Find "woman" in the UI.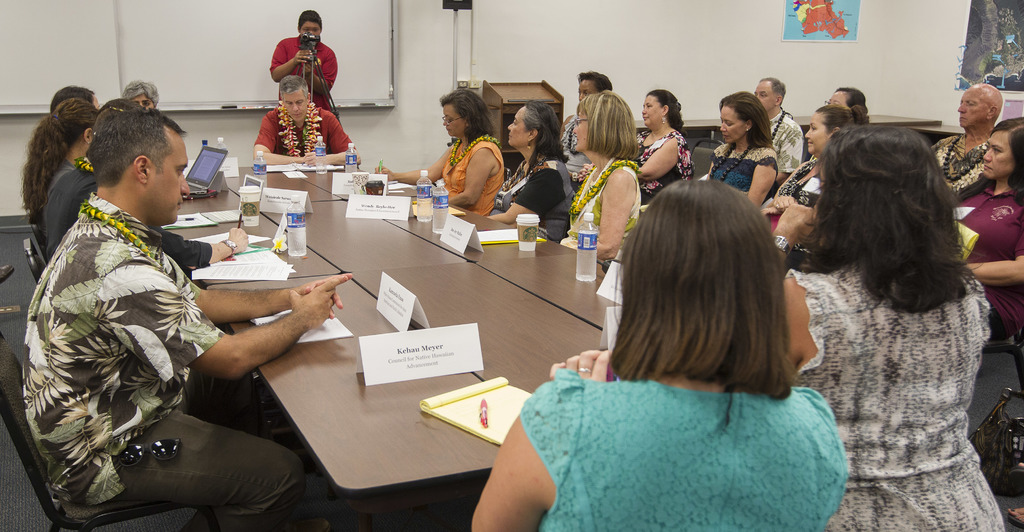
UI element at <region>468, 173, 853, 531</region>.
